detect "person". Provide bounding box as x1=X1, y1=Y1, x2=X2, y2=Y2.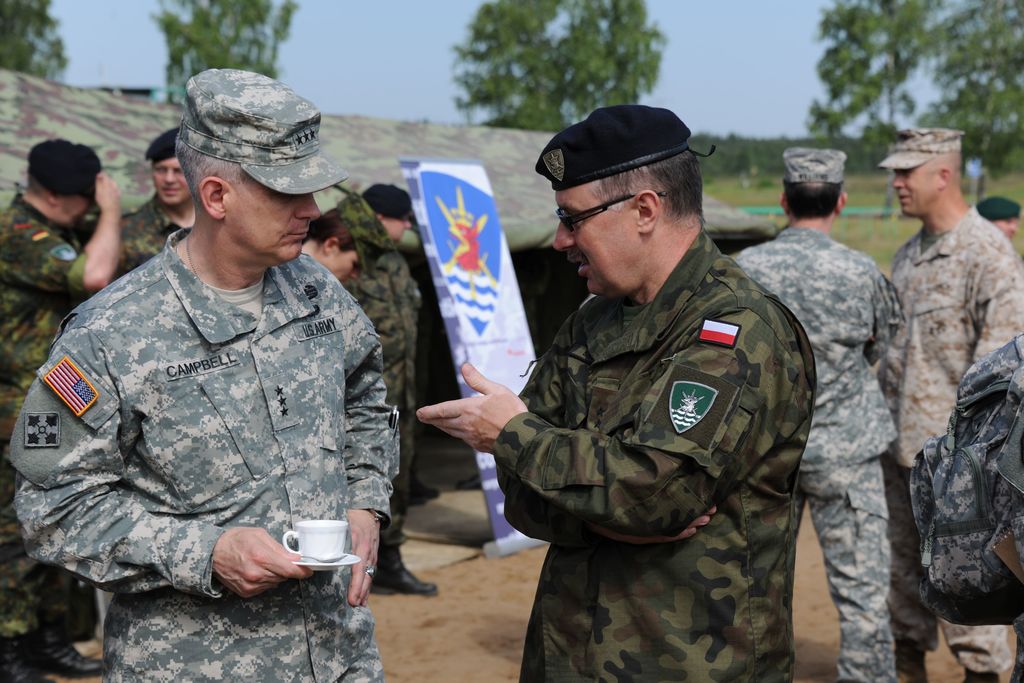
x1=876, y1=126, x2=1023, y2=682.
